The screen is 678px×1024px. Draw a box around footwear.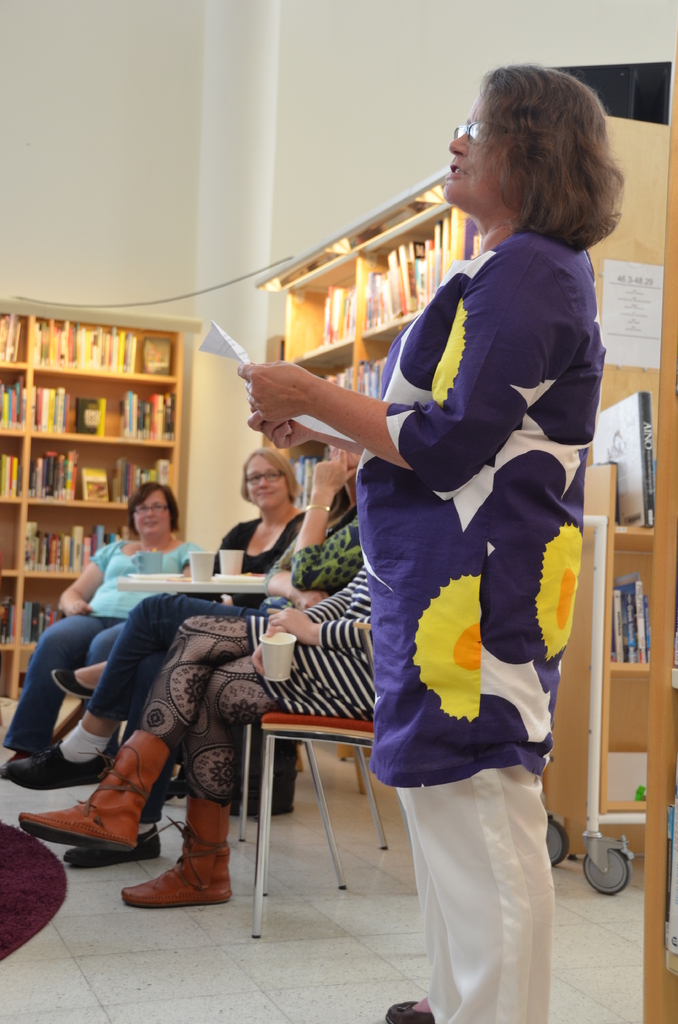
region(52, 820, 162, 870).
